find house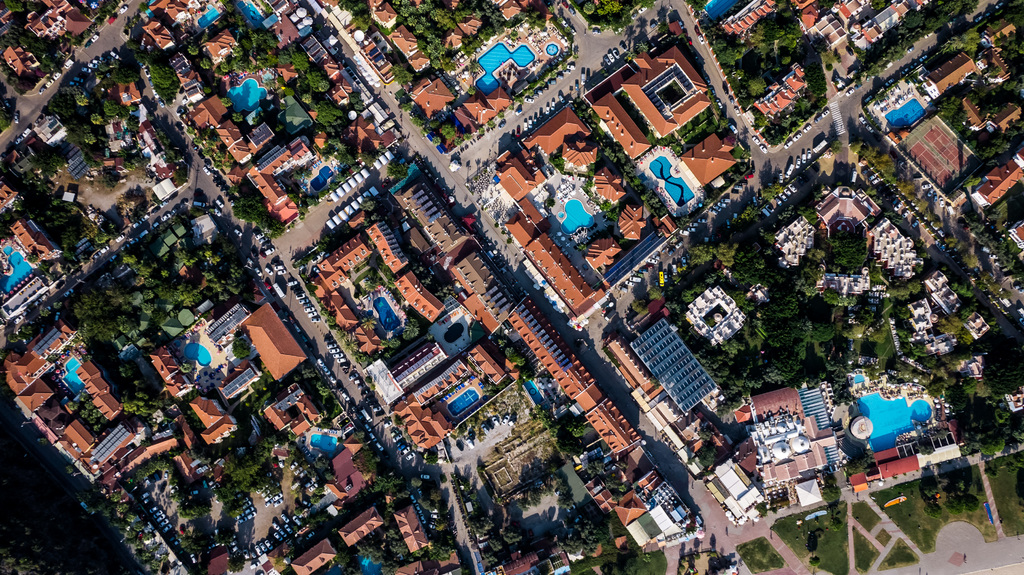
bbox=(522, 100, 604, 183)
